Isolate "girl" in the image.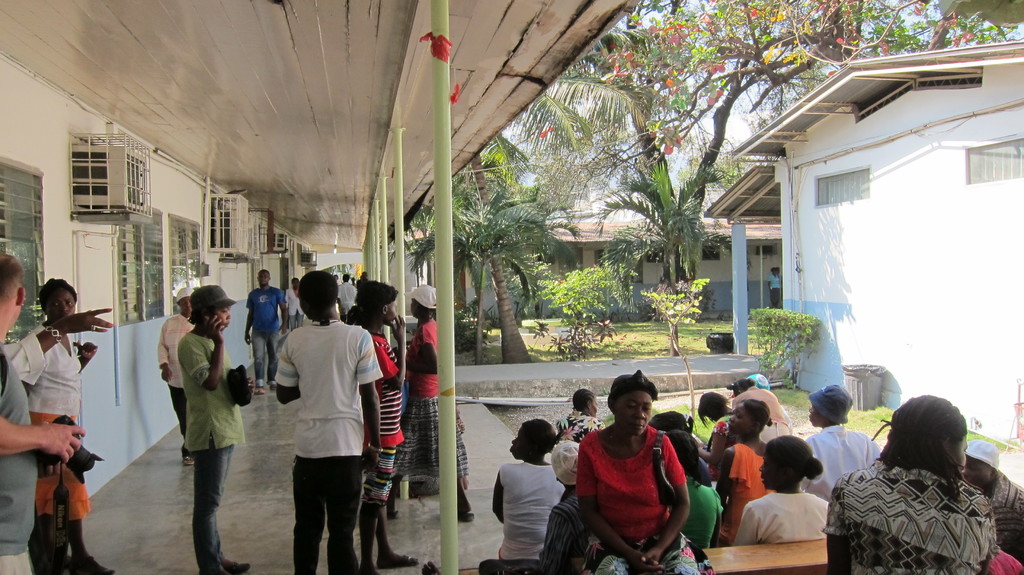
Isolated region: detection(20, 279, 111, 574).
